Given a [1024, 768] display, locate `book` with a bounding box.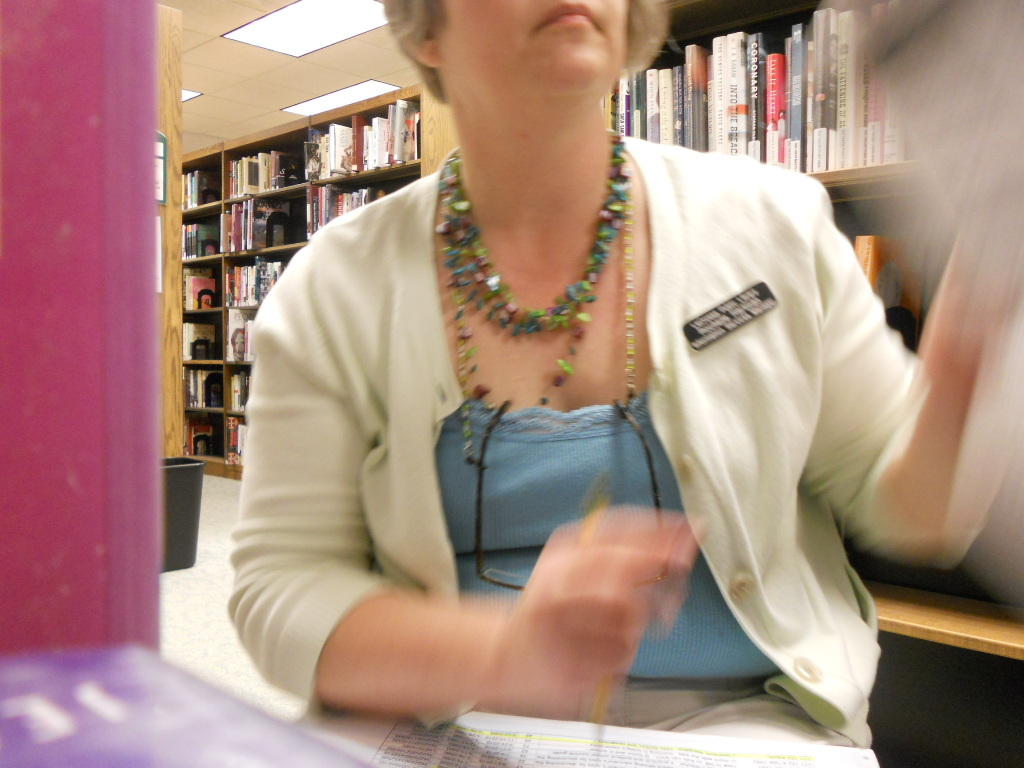
Located: (234, 367, 243, 406).
